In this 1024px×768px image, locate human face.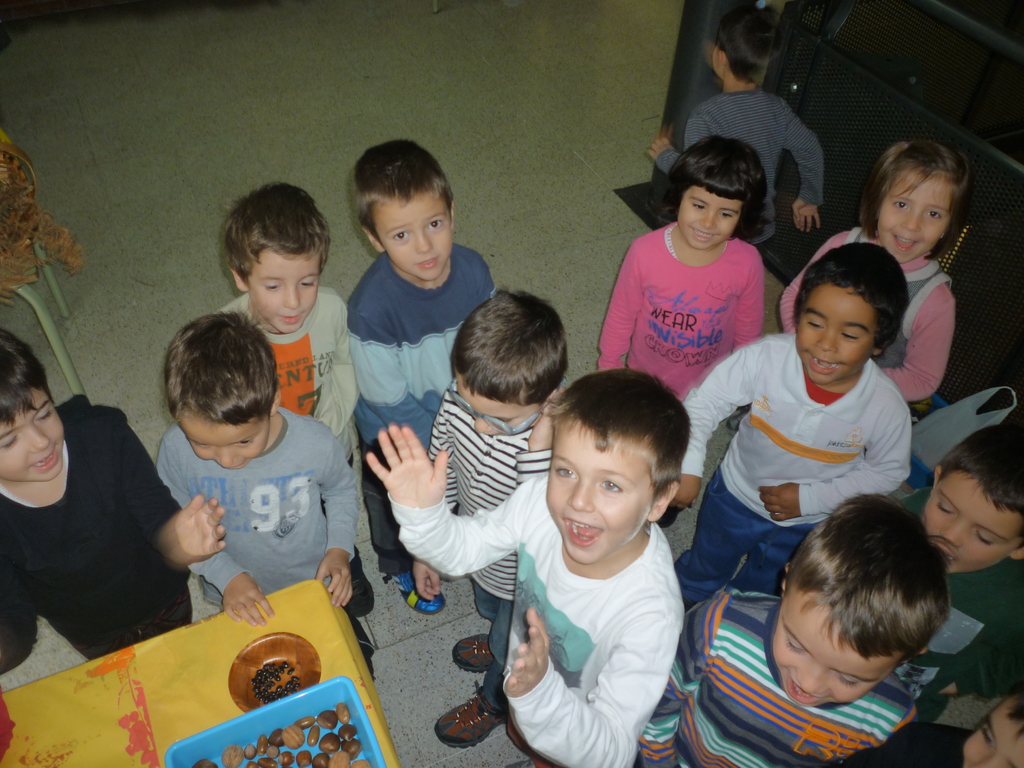
Bounding box: box(871, 163, 959, 264).
